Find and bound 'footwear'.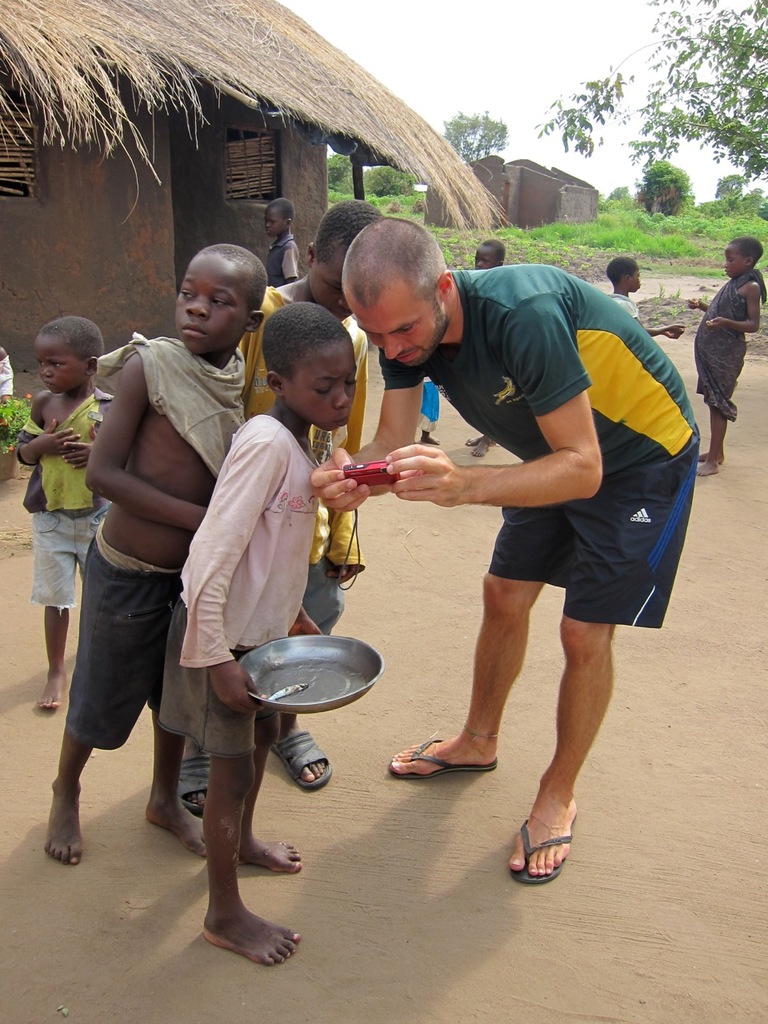
Bound: BBox(182, 778, 213, 814).
